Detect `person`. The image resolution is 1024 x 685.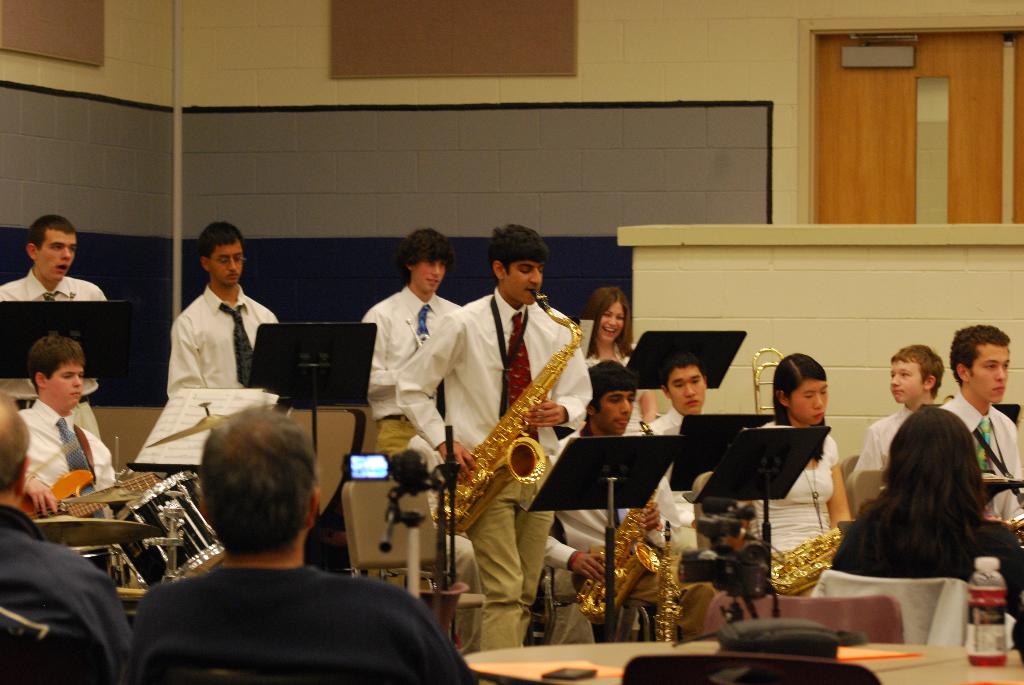
{"x1": 163, "y1": 221, "x2": 303, "y2": 398}.
